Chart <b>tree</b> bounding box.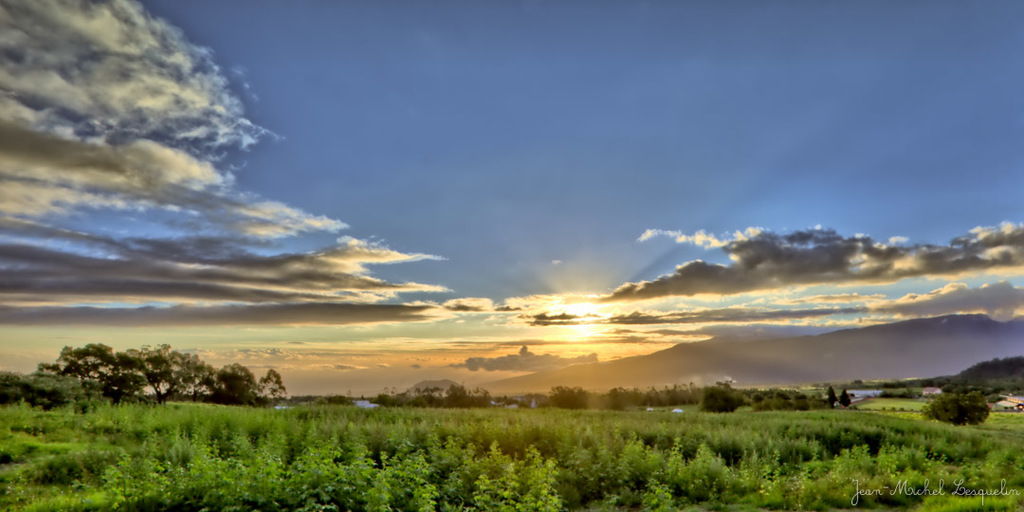
Charted: <region>0, 390, 1023, 511</region>.
